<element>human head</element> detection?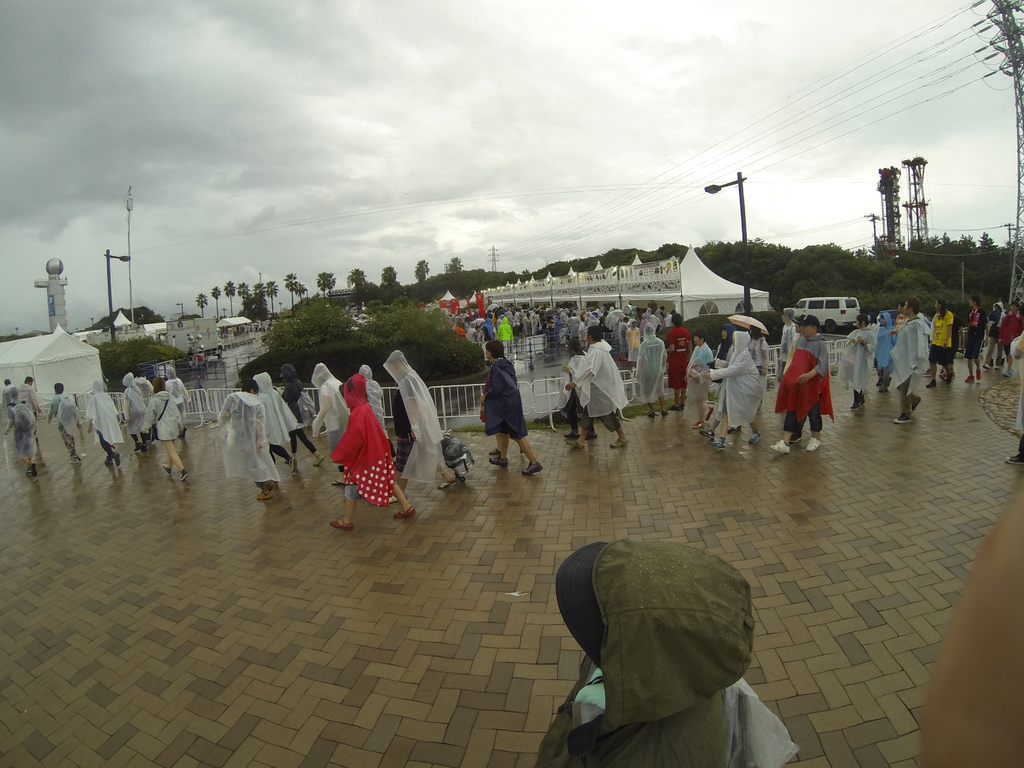
bbox=(309, 363, 330, 389)
